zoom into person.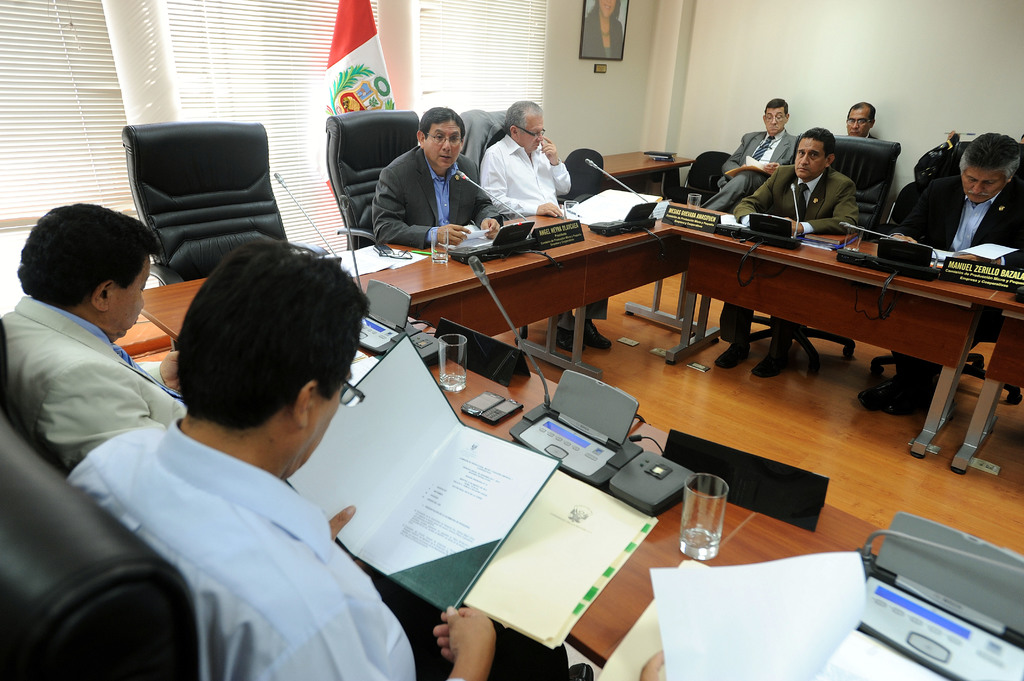
Zoom target: [x1=714, y1=125, x2=859, y2=382].
